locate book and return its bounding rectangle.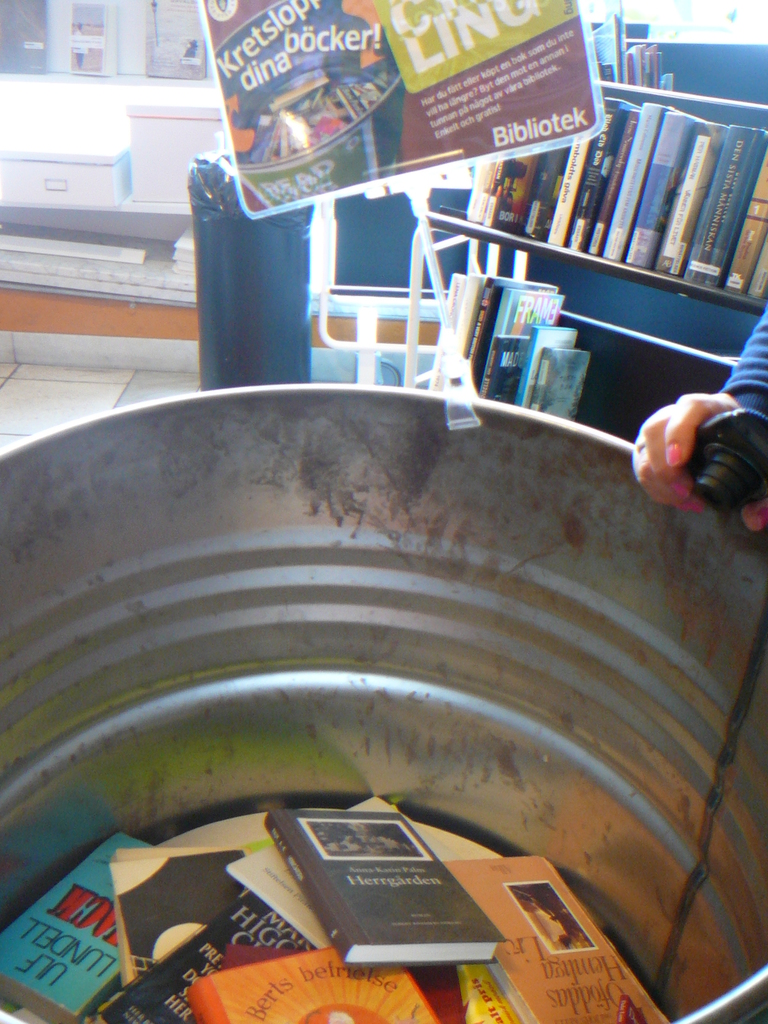
locate(145, 0, 212, 79).
